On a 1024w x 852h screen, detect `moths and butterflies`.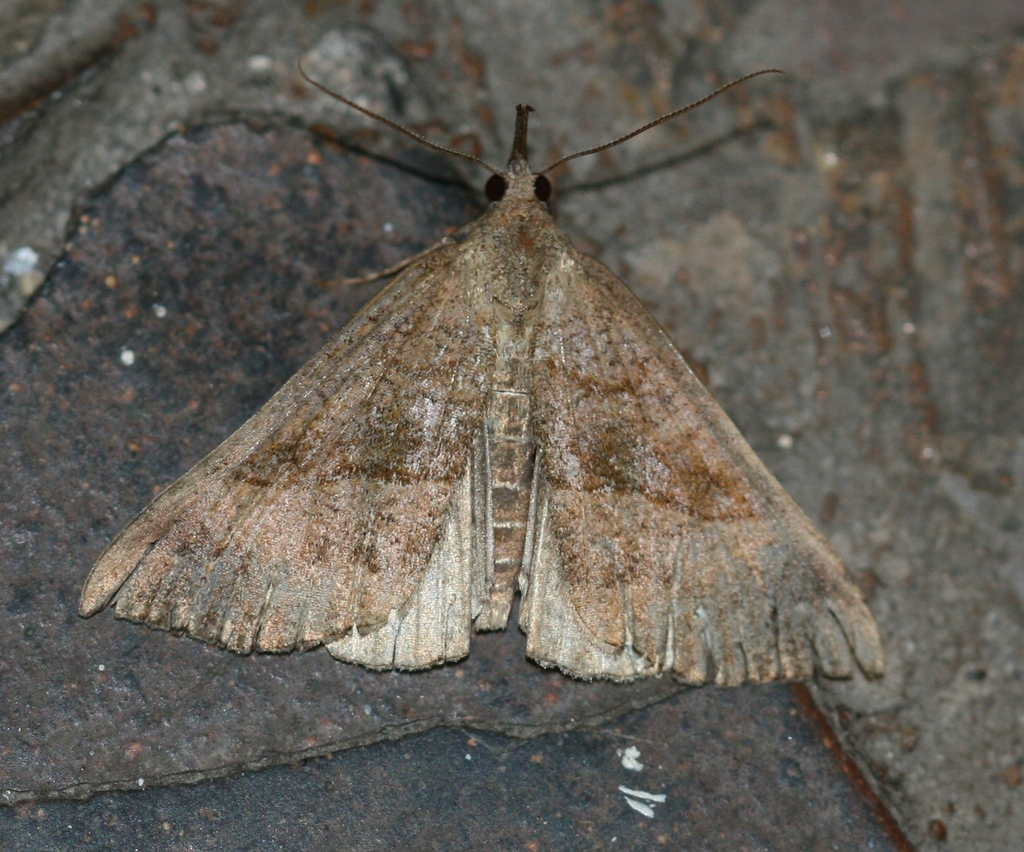
(left=73, top=49, right=892, bottom=685).
